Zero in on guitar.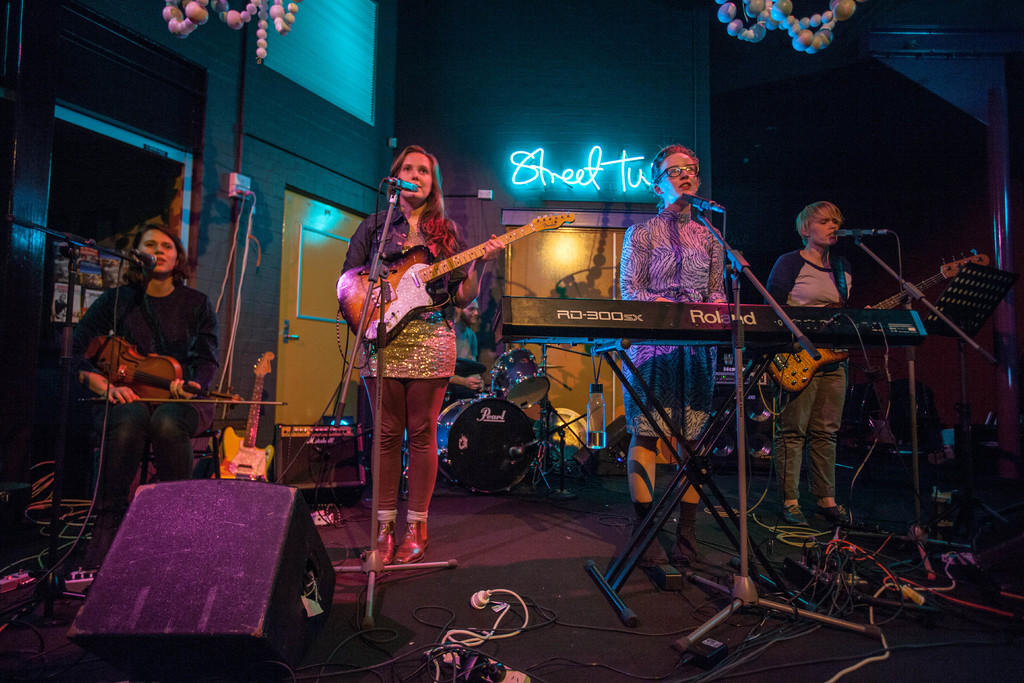
Zeroed in: 774:251:995:396.
